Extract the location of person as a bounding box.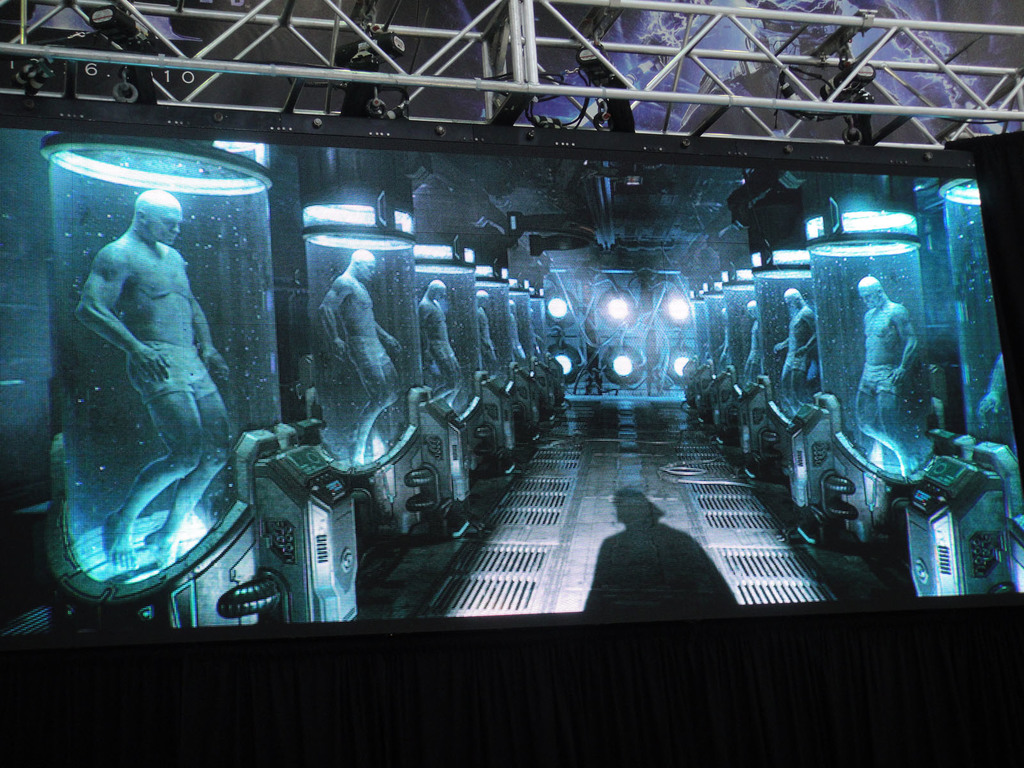
pyautogui.locateOnScreen(475, 286, 504, 371).
